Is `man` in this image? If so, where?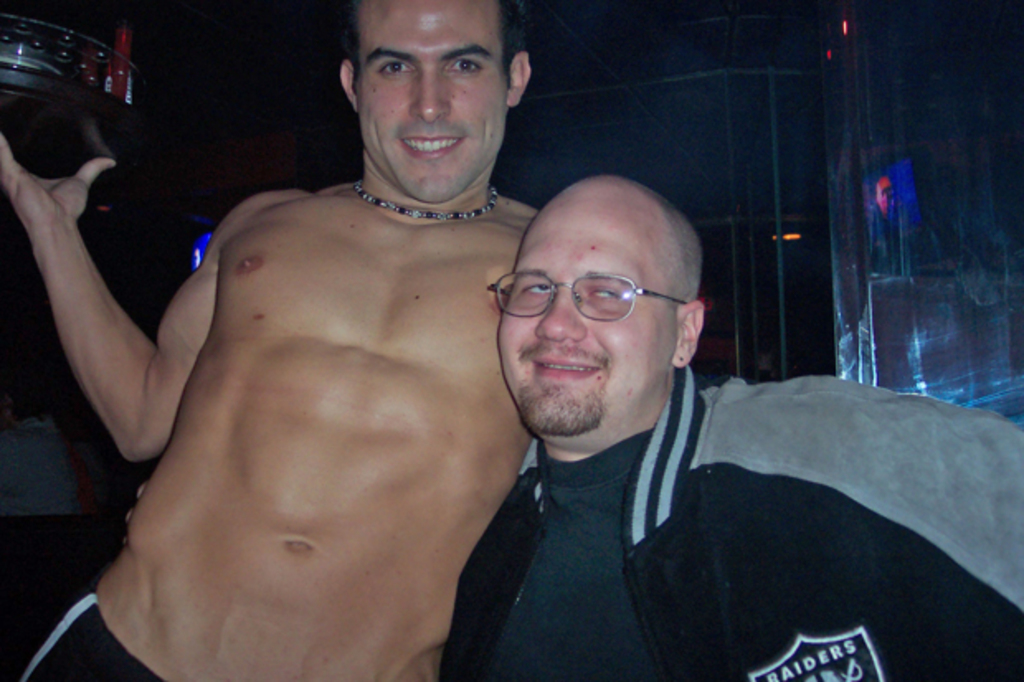
Yes, at l=443, t=170, r=1022, b=680.
